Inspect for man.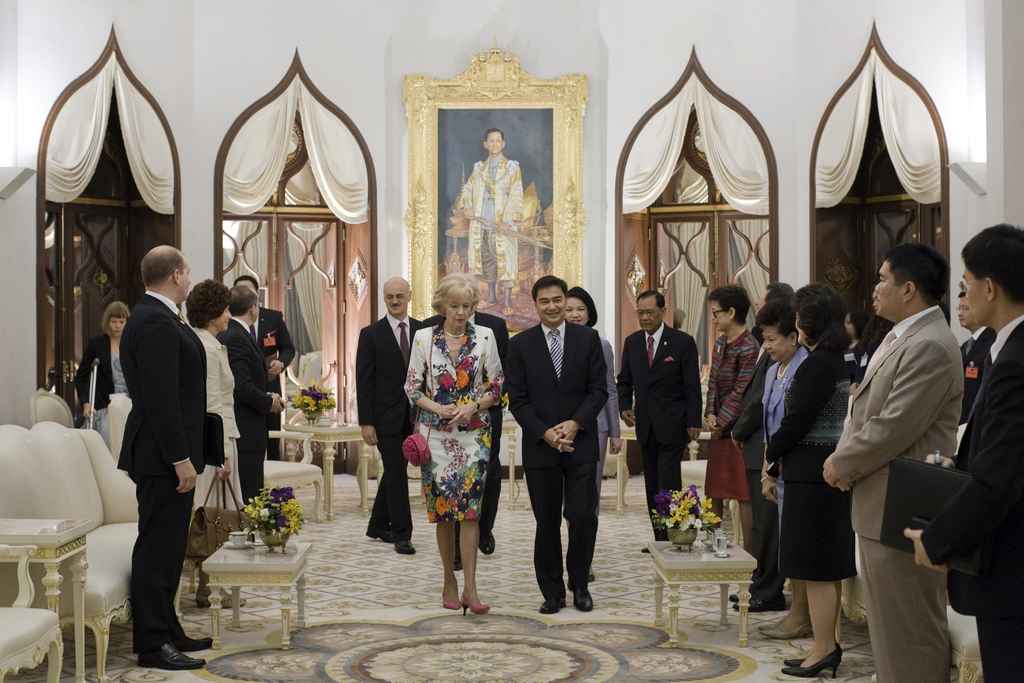
Inspection: select_region(350, 277, 421, 555).
